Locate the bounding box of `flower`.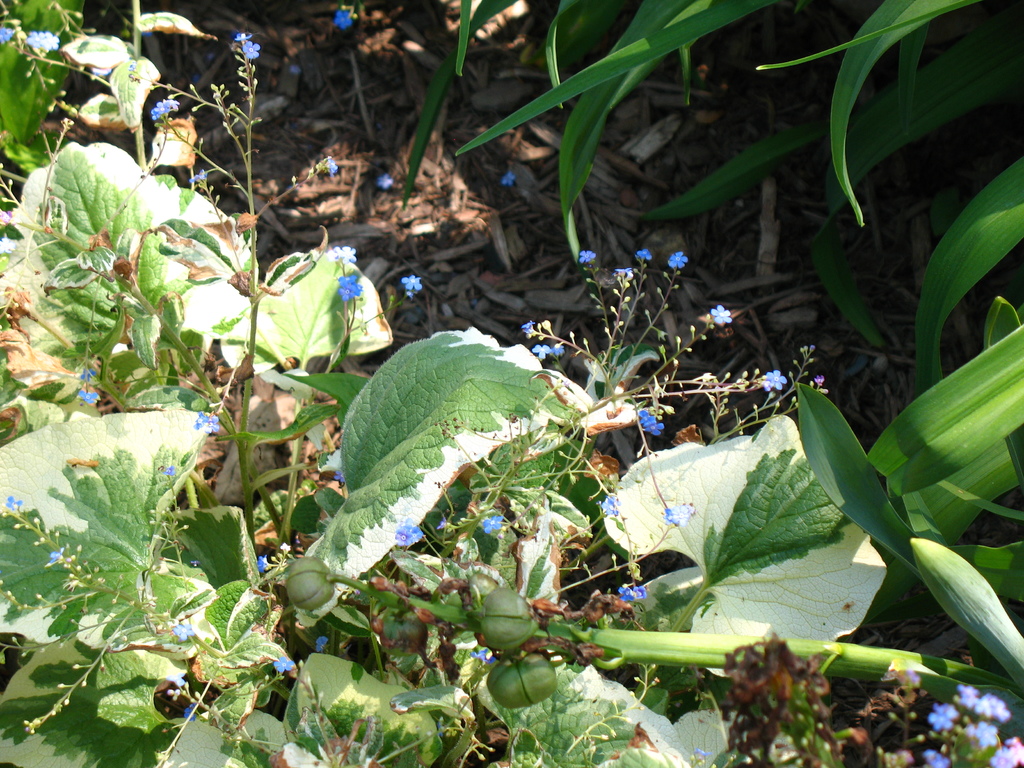
Bounding box: 235,33,250,43.
